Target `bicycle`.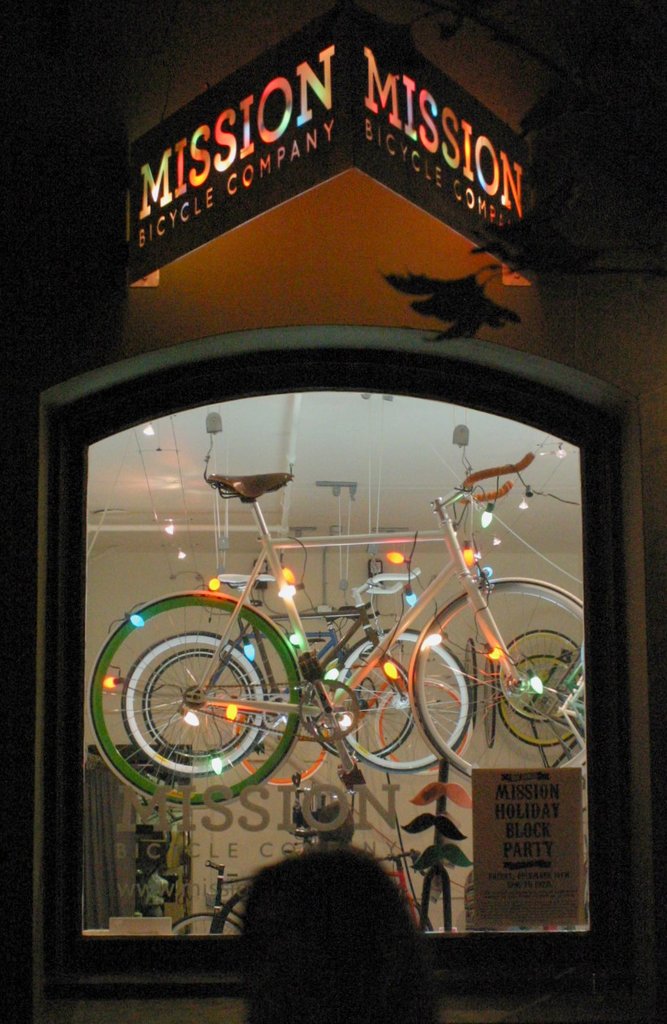
Target region: bbox=(137, 610, 416, 766).
